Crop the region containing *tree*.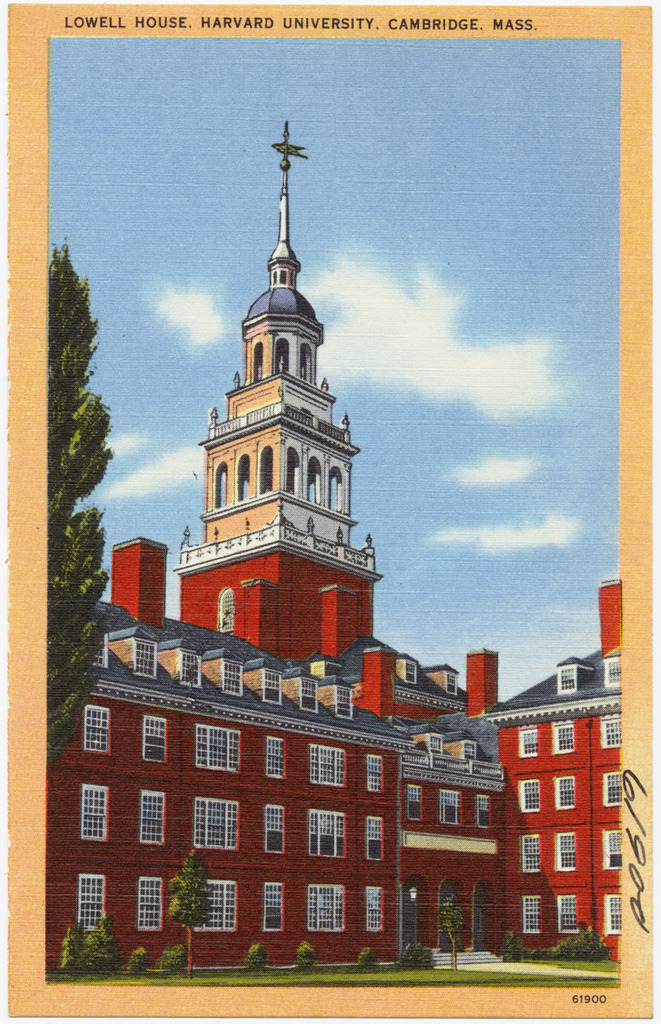
Crop region: [357,949,385,970].
